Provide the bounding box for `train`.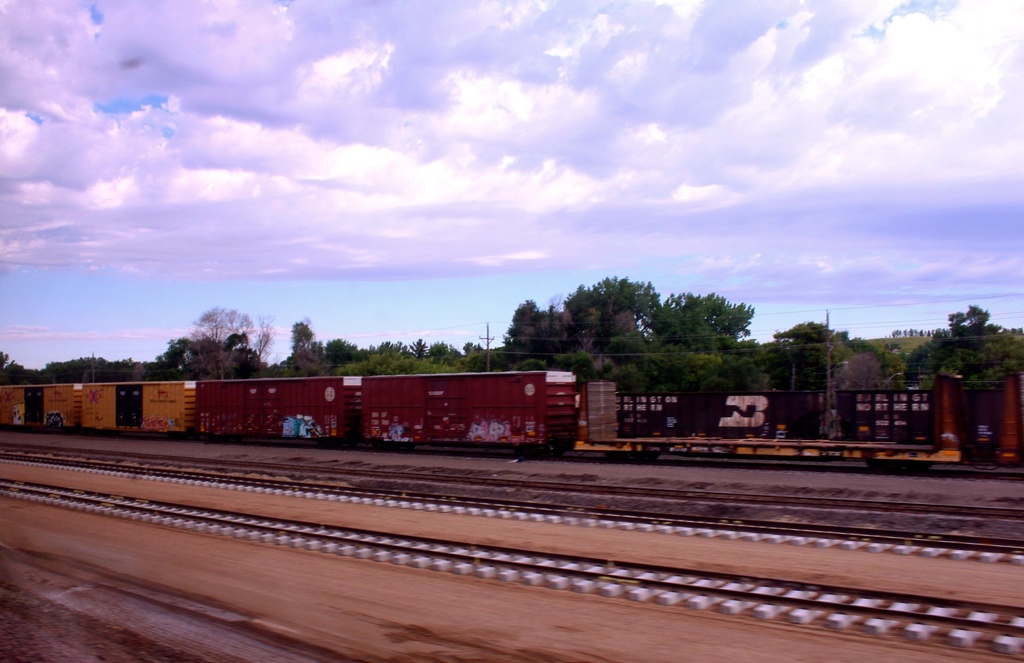
[0,370,1023,473].
